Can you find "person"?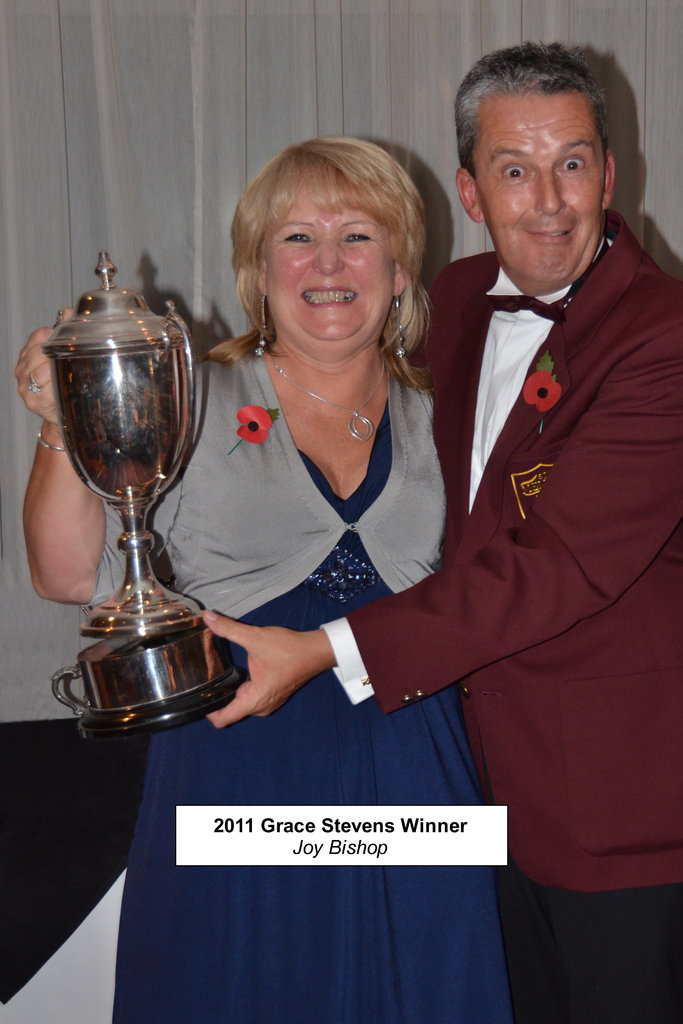
Yes, bounding box: [x1=199, y1=42, x2=682, y2=1023].
